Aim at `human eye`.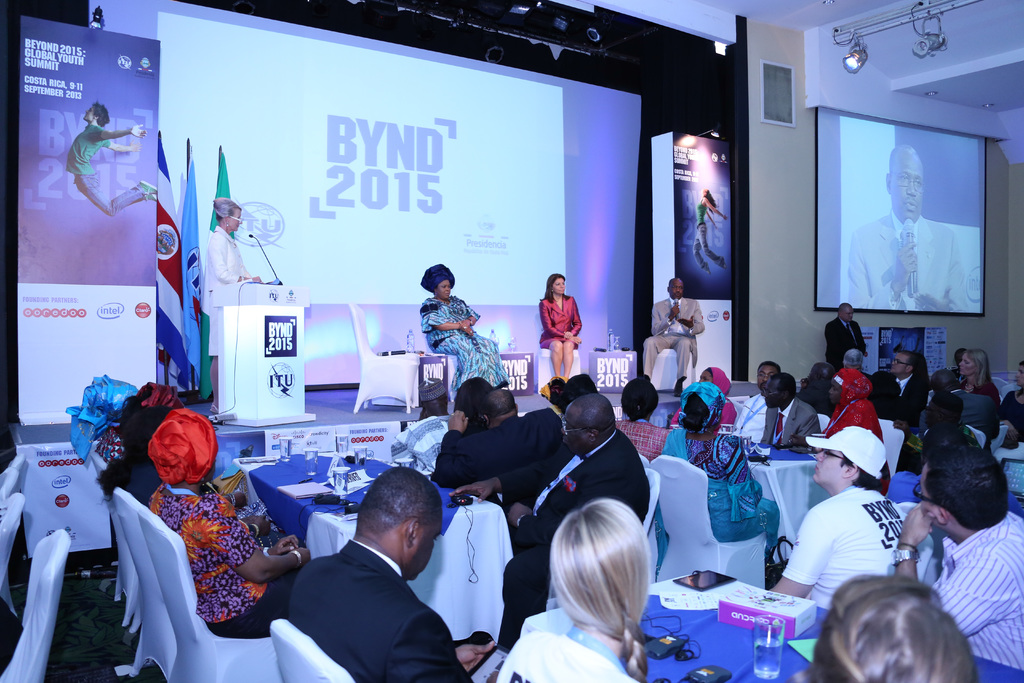
Aimed at <box>896,172,910,184</box>.
